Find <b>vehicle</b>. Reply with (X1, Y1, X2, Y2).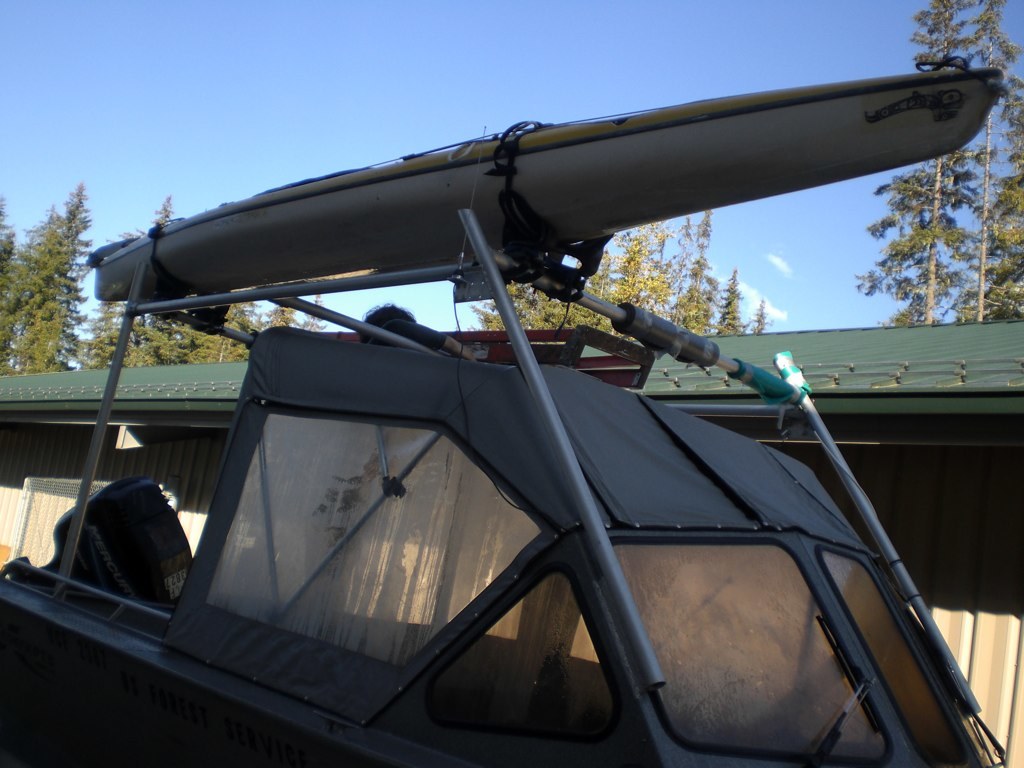
(6, 96, 1023, 762).
